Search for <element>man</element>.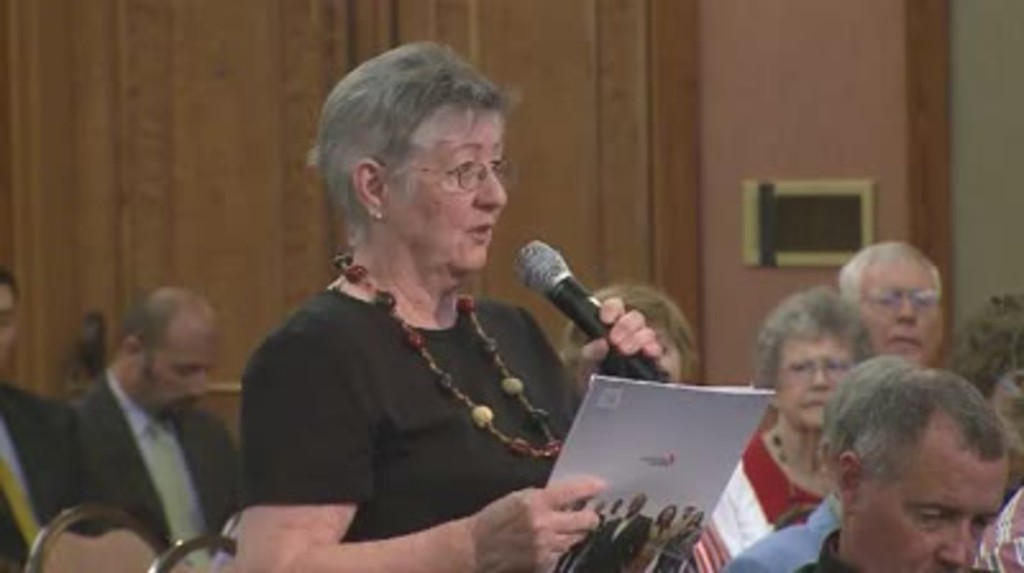
Found at box(0, 269, 79, 570).
